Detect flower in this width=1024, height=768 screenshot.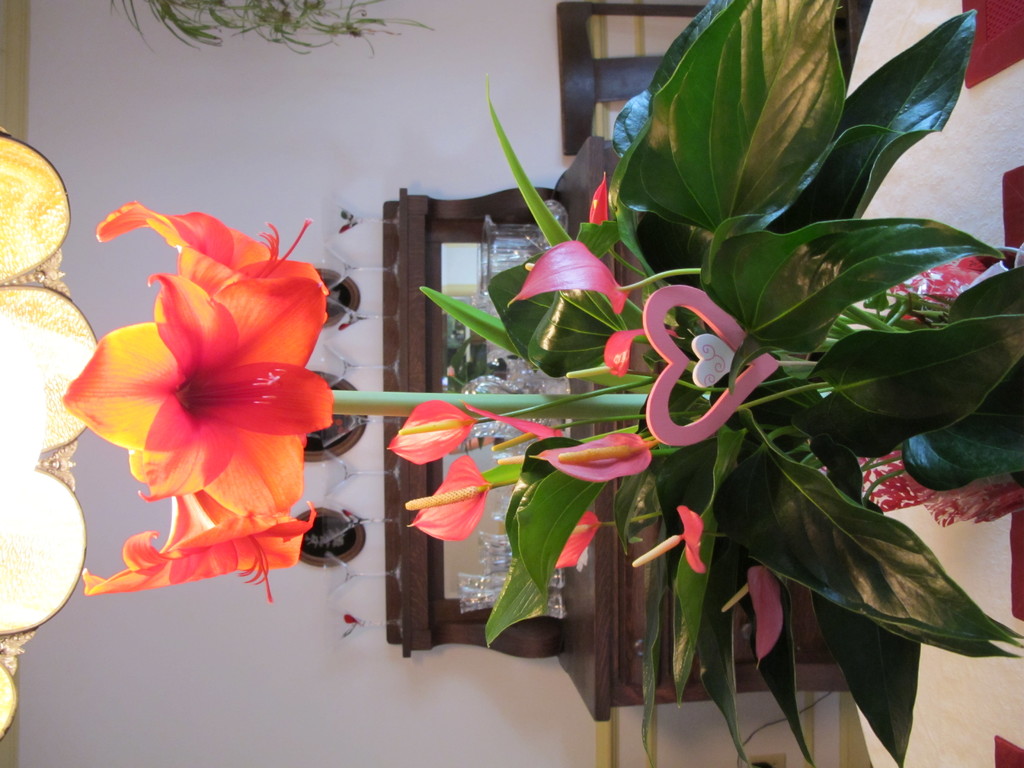
Detection: (left=531, top=431, right=668, bottom=492).
